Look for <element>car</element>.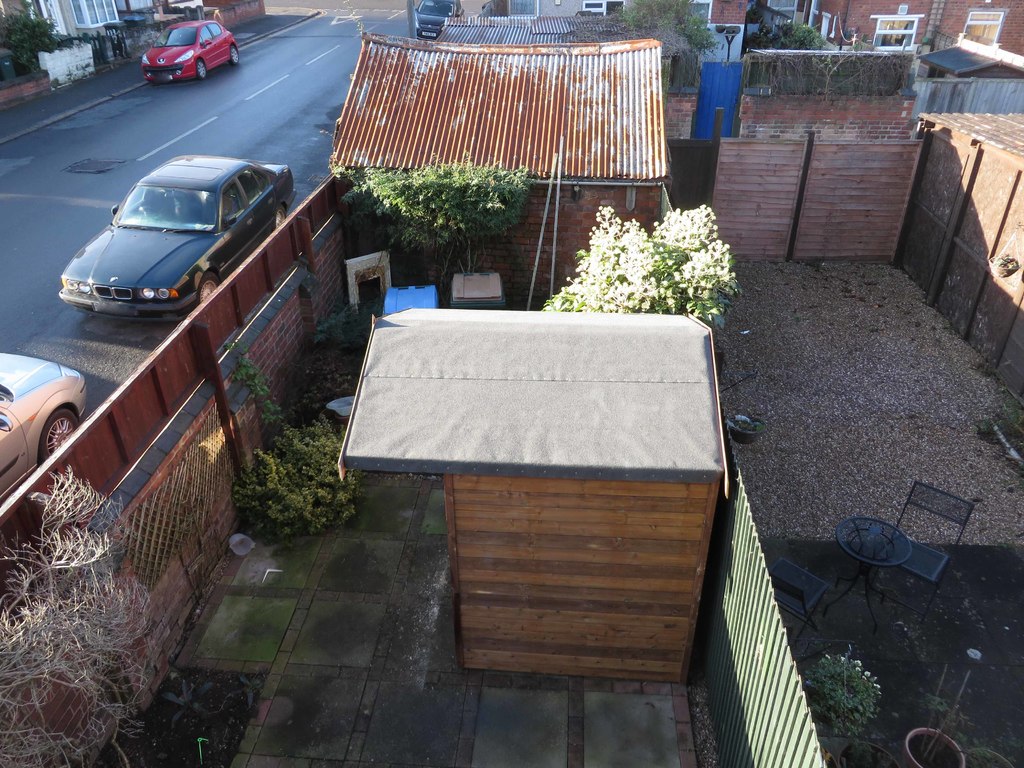
Found: box(138, 15, 237, 81).
